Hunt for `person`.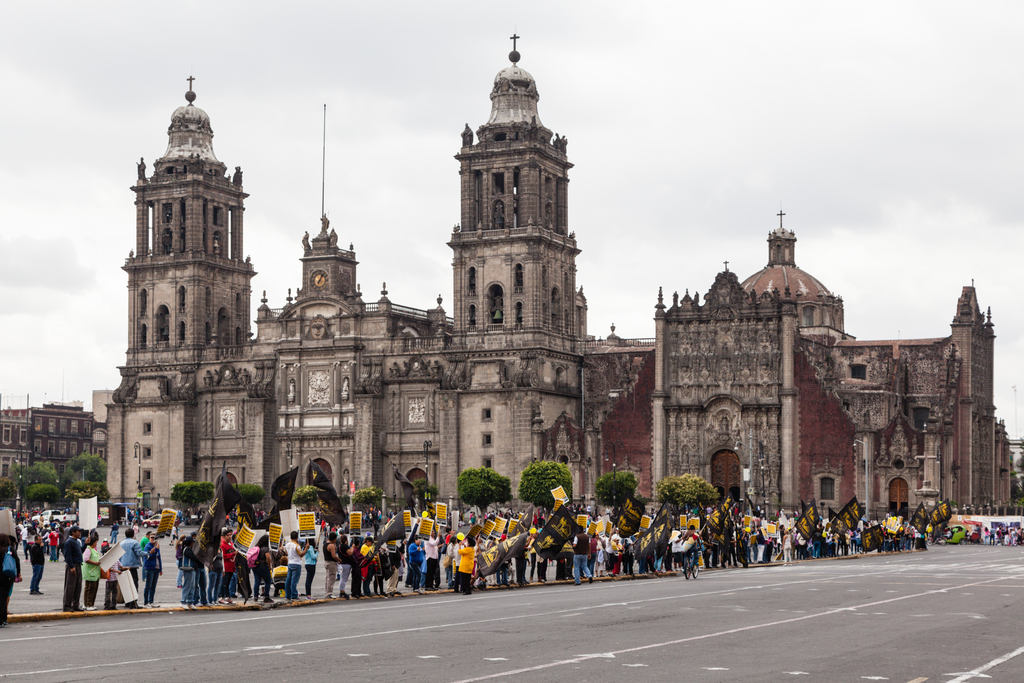
Hunted down at x1=173 y1=536 x2=184 y2=587.
